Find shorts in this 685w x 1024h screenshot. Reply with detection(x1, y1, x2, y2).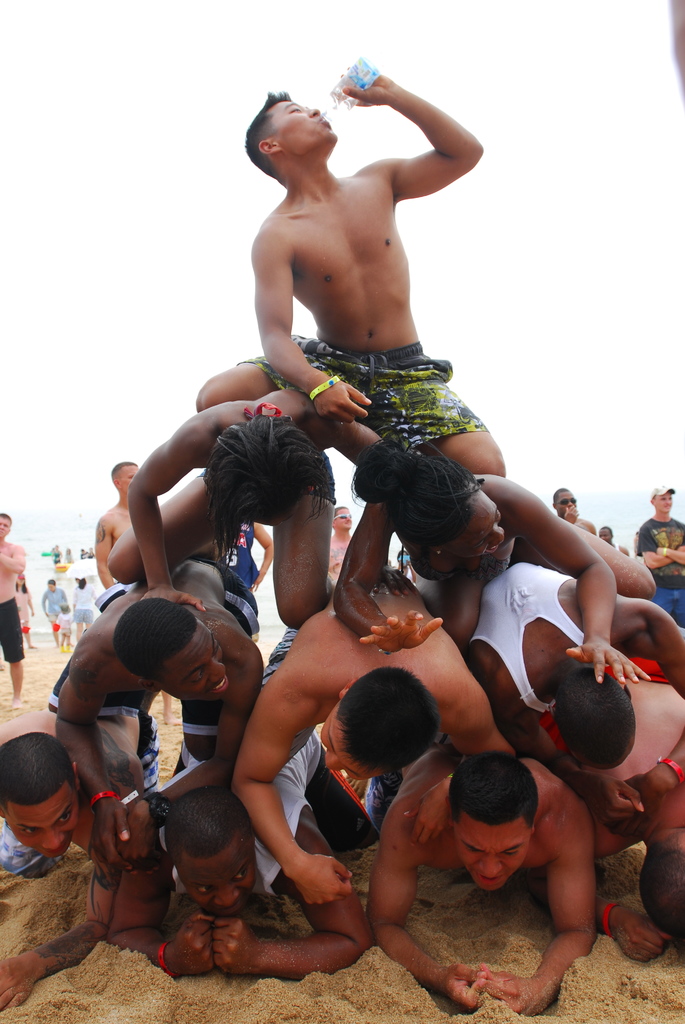
detection(72, 607, 93, 621).
